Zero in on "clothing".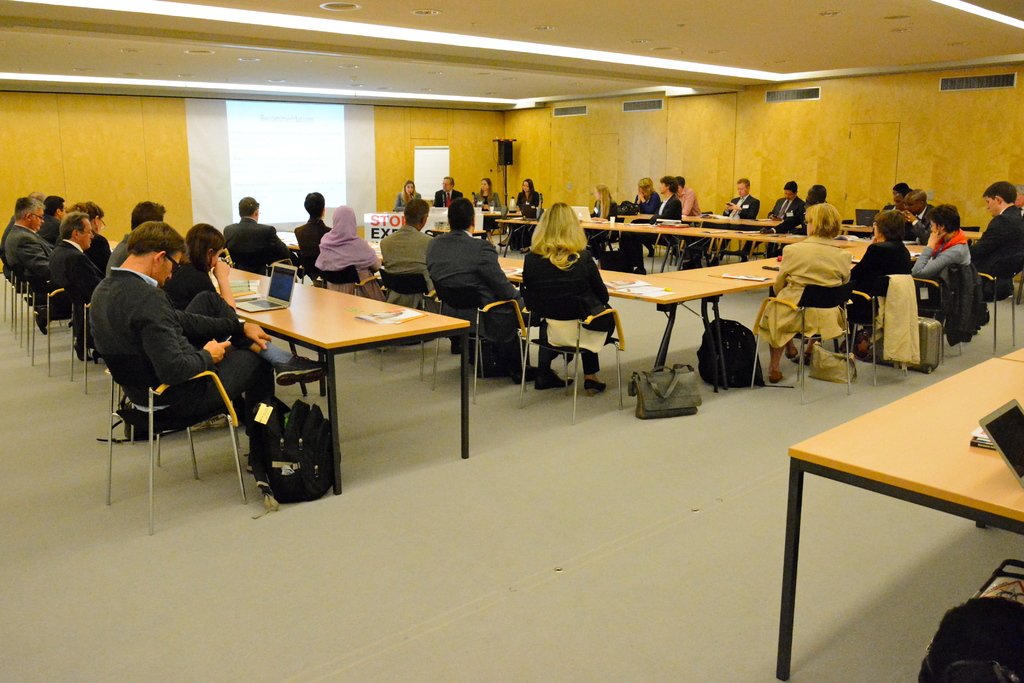
Zeroed in: bbox(312, 202, 379, 280).
